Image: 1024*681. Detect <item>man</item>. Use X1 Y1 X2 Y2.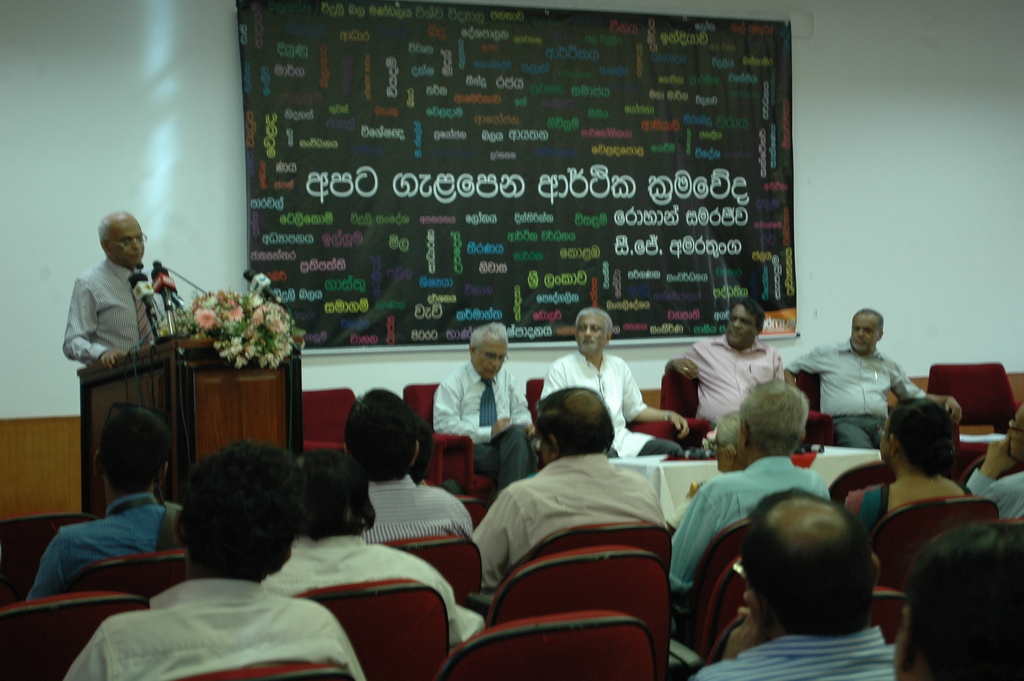
355 384 473 540.
